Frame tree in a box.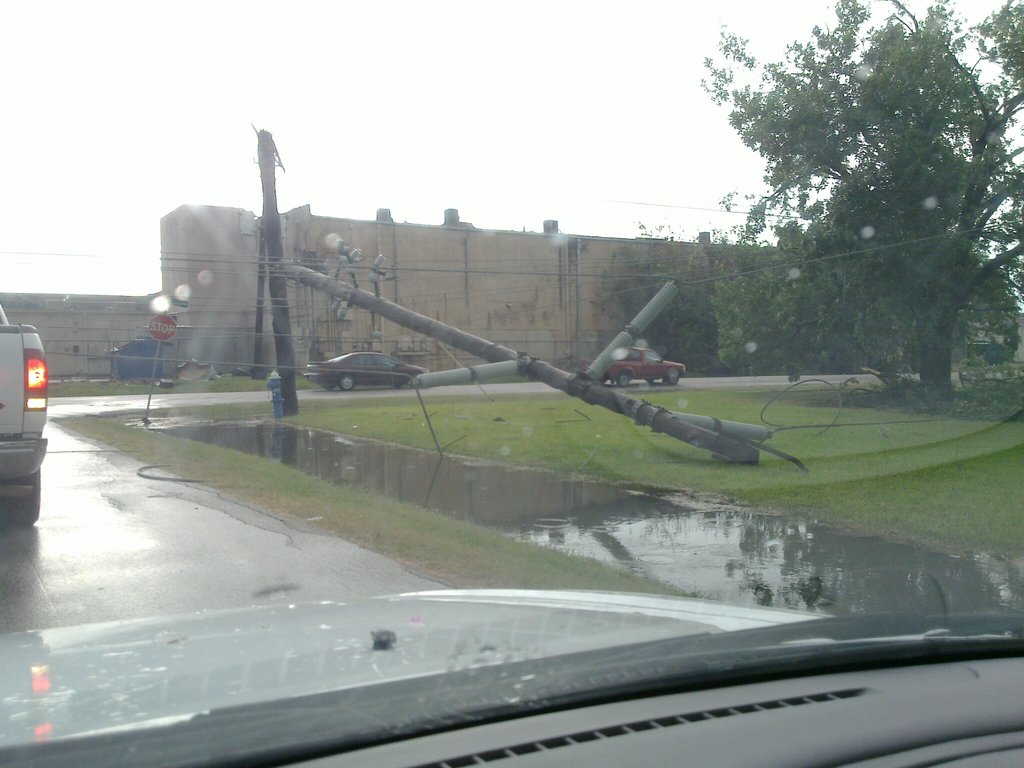
left=595, top=212, right=755, bottom=376.
